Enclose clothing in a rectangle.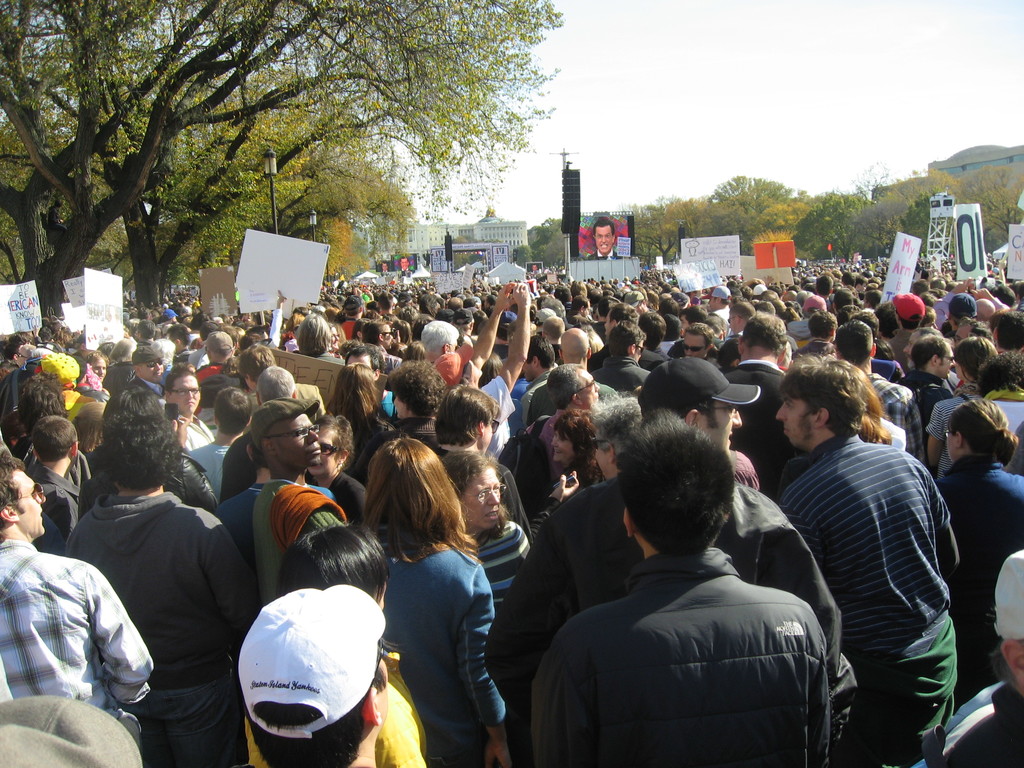
{"left": 0, "top": 539, "right": 157, "bottom": 741}.
